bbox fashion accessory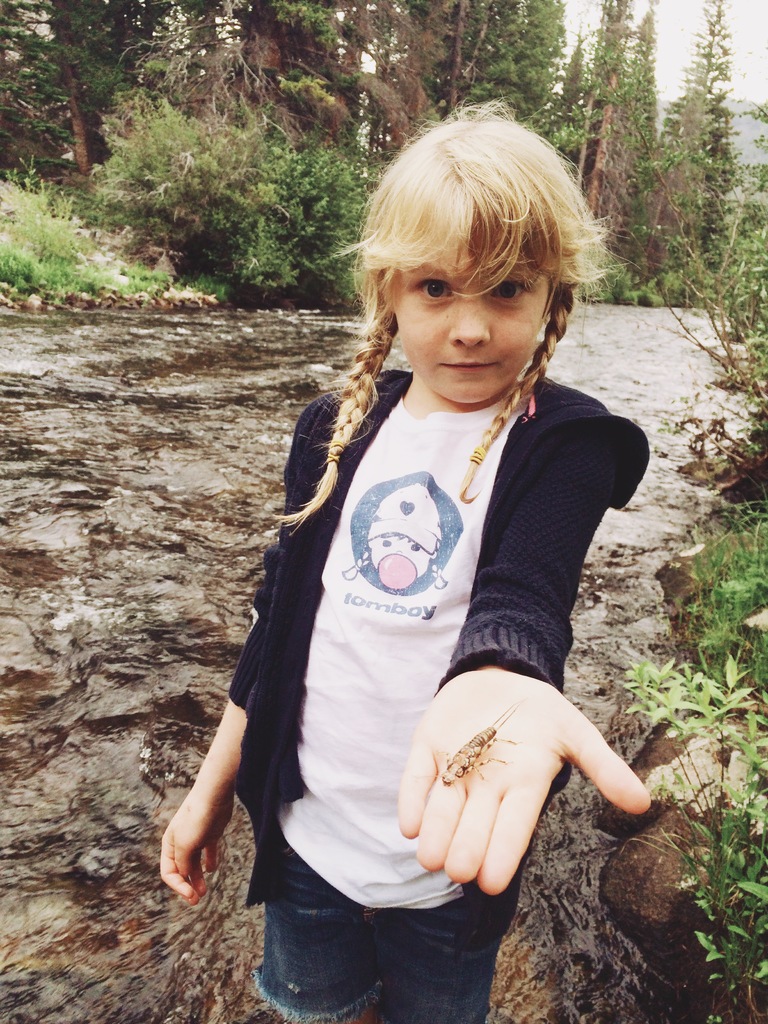
Rect(466, 444, 482, 461)
